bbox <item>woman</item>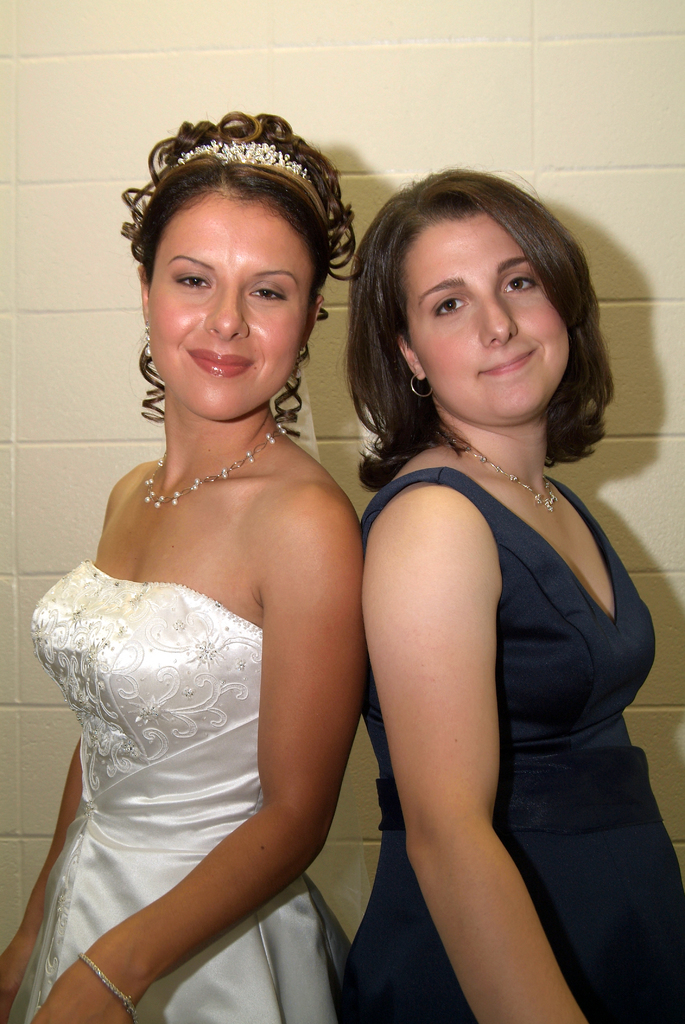
337,168,684,1014
